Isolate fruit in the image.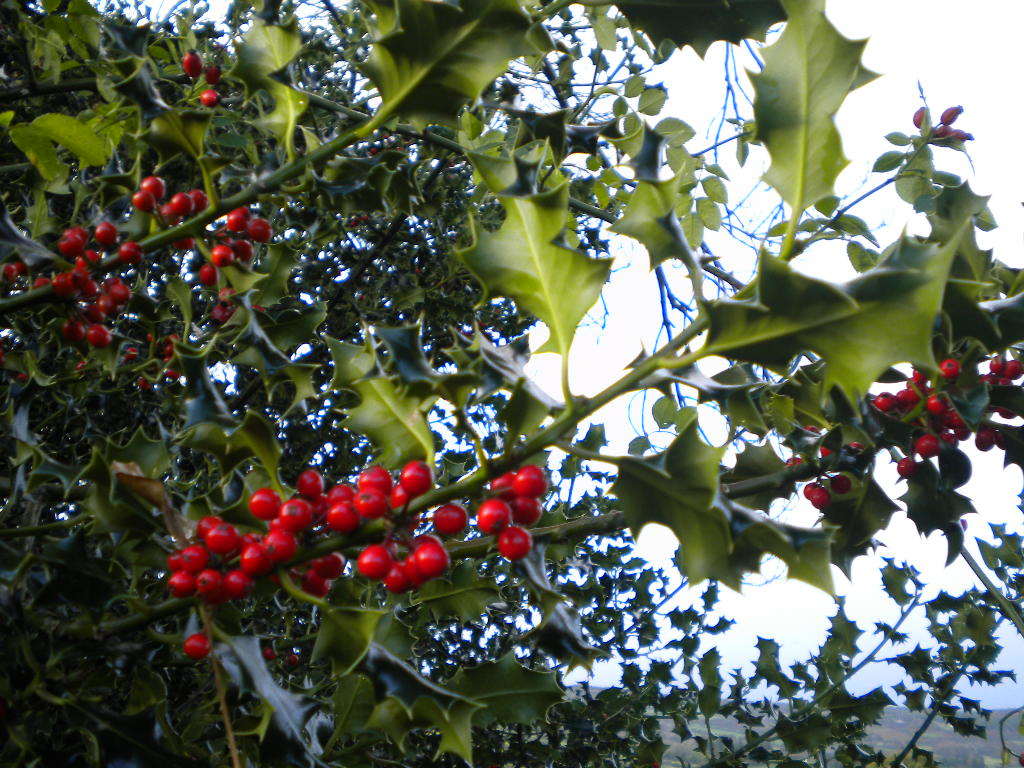
Isolated region: (x1=432, y1=500, x2=468, y2=534).
